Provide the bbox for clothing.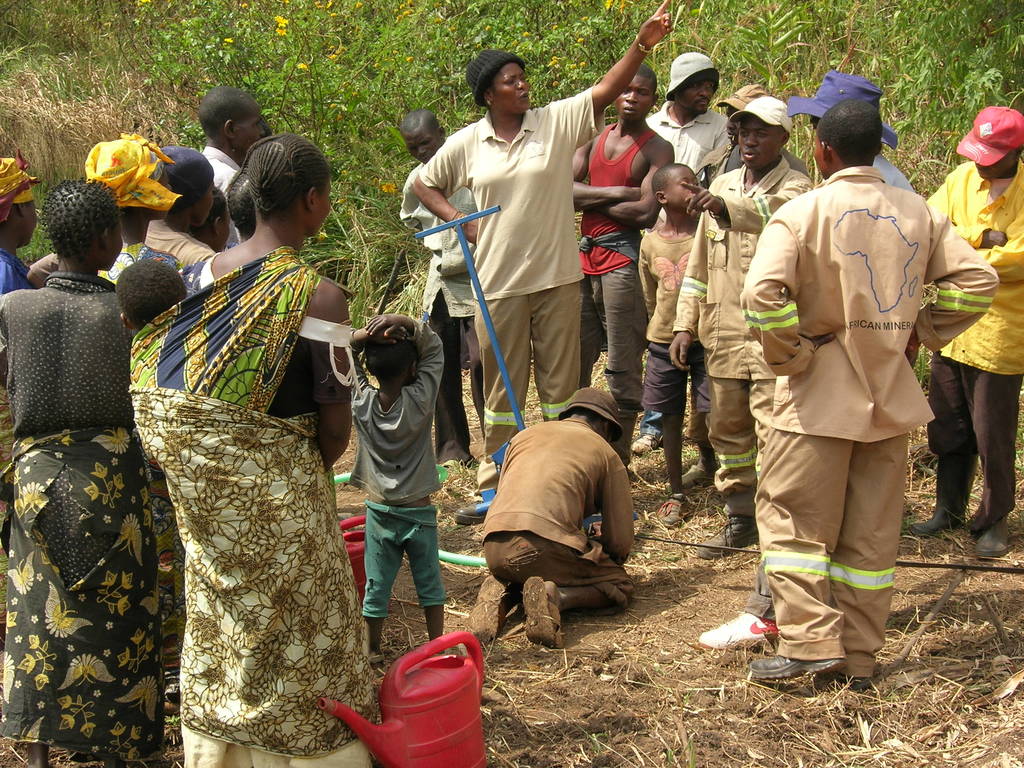
(x1=125, y1=245, x2=312, y2=767).
